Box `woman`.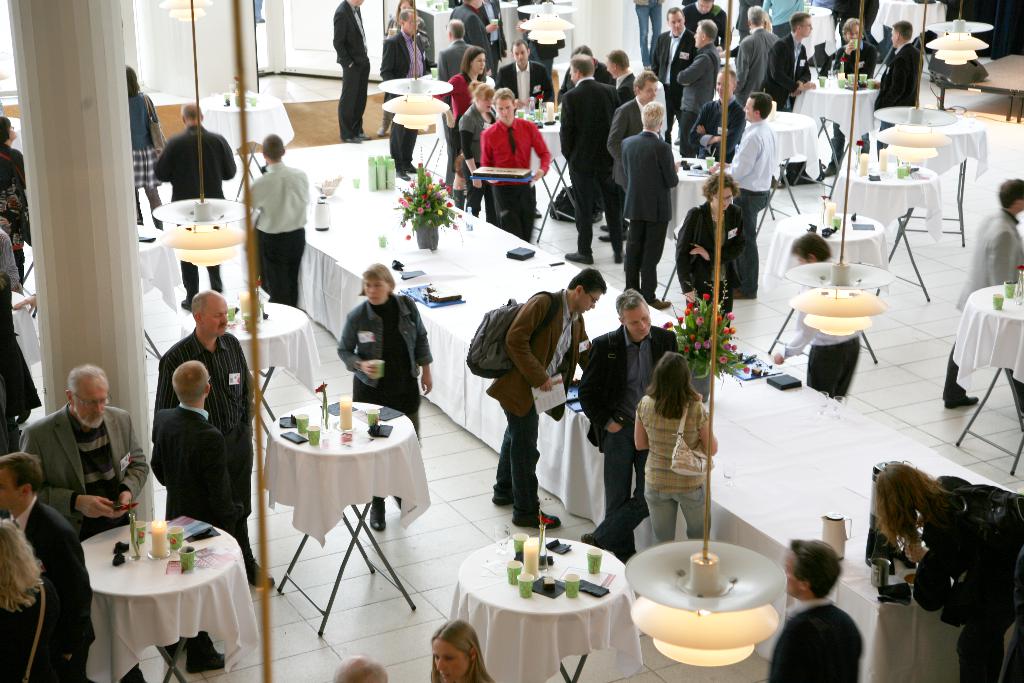
[677,172,747,326].
